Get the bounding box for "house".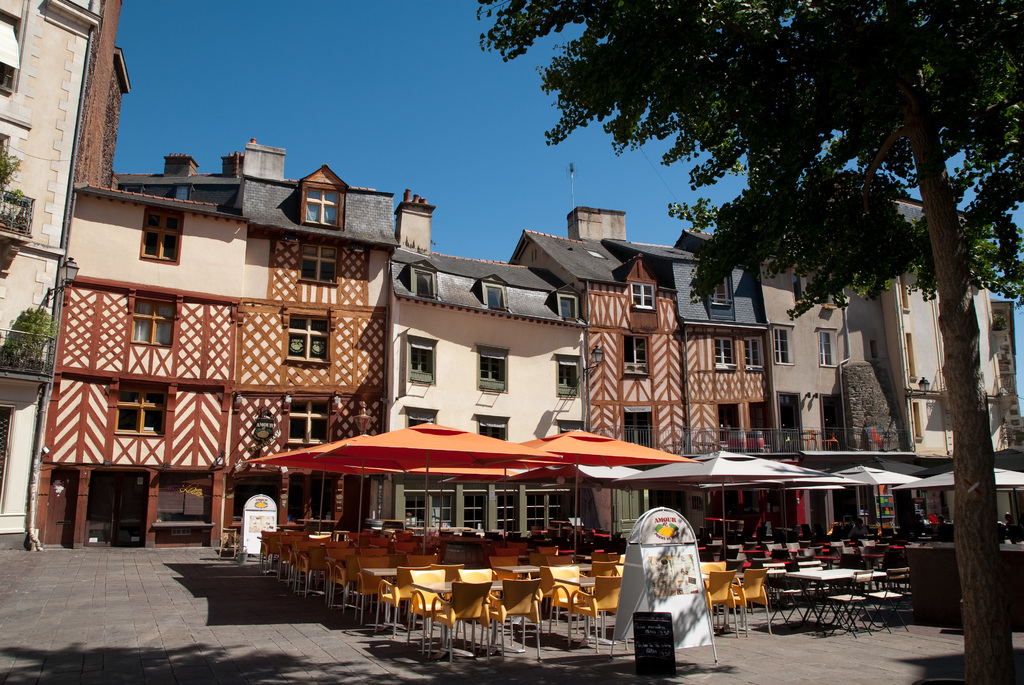
bbox=(23, 36, 128, 548).
